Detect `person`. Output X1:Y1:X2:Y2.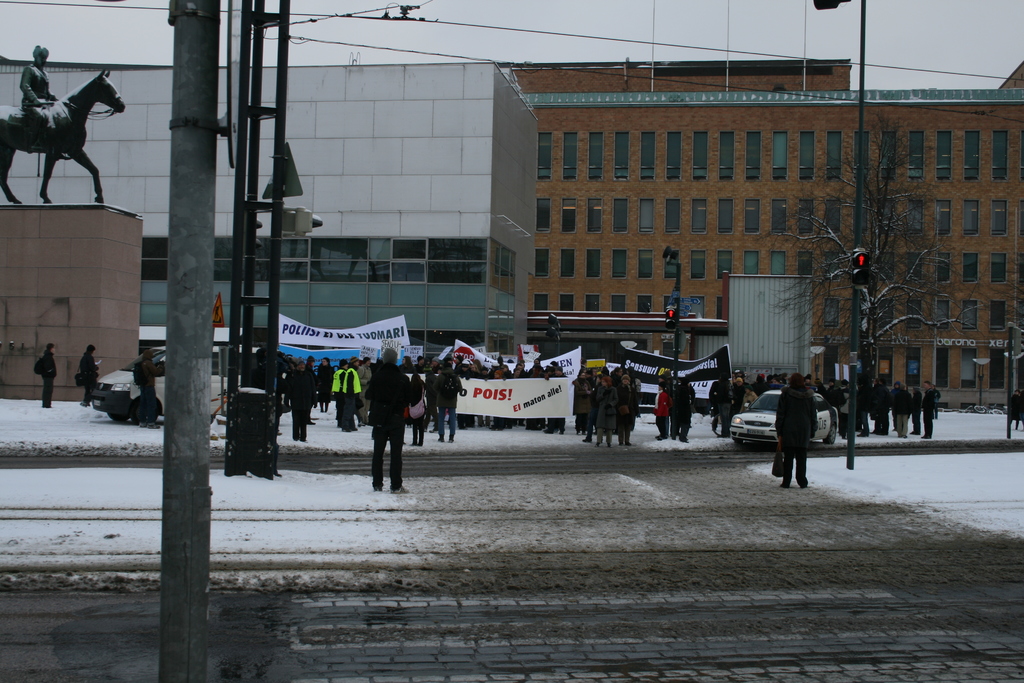
490:366:508:383.
